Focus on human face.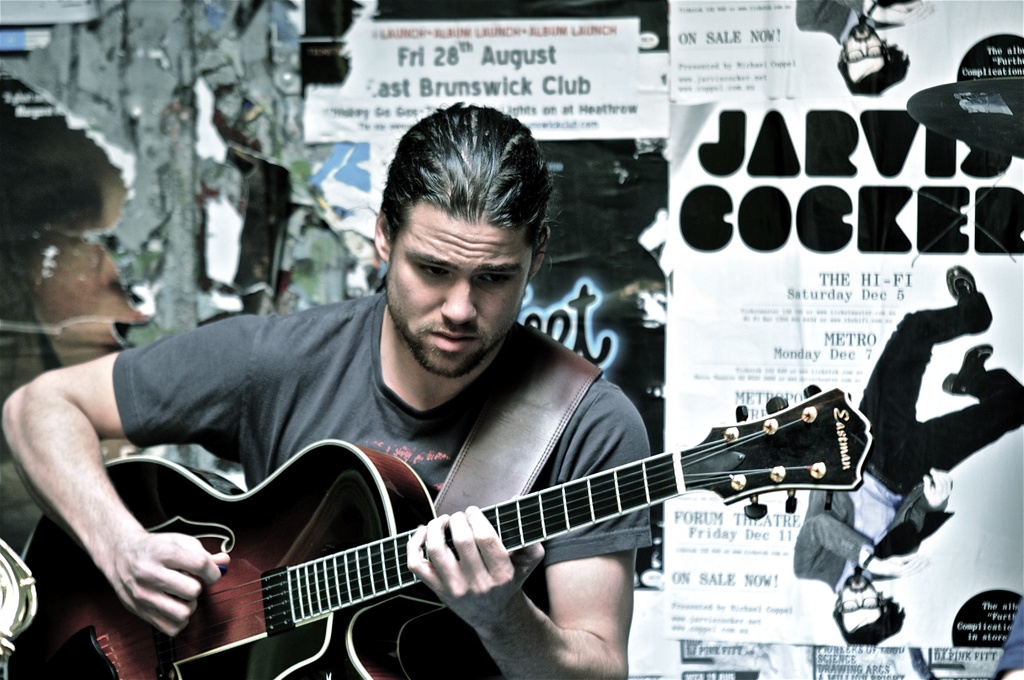
Focused at l=388, t=202, r=531, b=380.
